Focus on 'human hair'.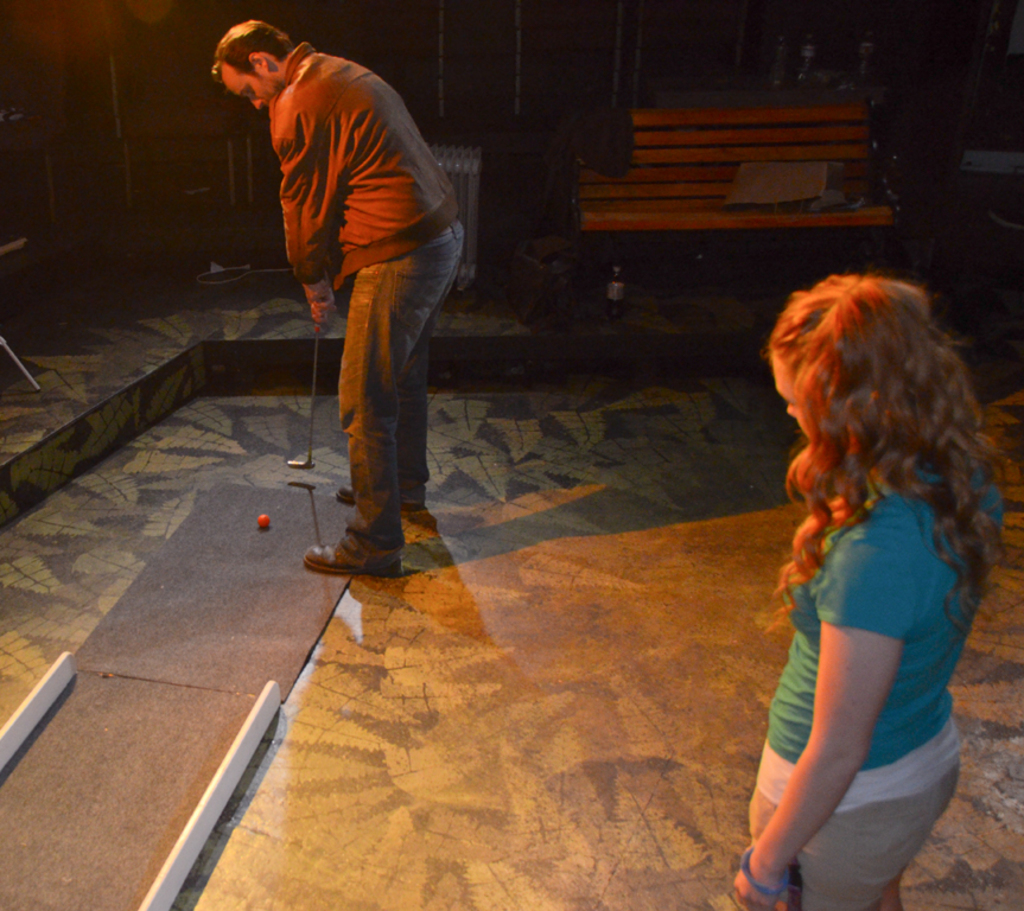
Focused at bbox=(767, 263, 979, 593).
